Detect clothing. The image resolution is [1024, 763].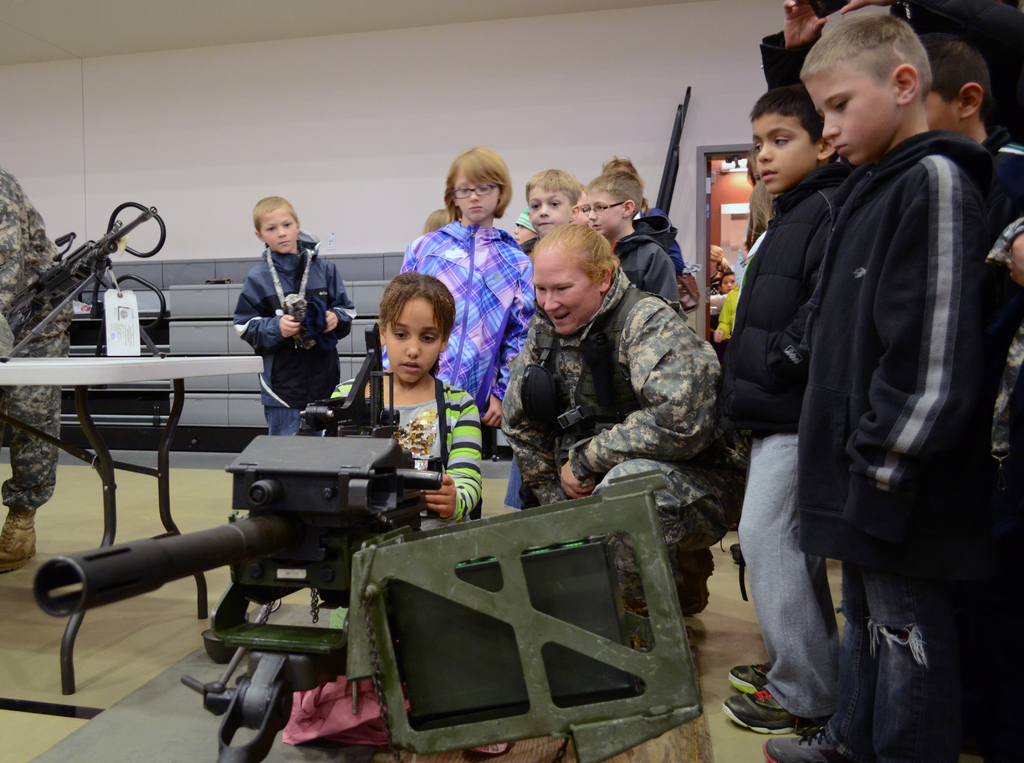
[left=609, top=219, right=683, bottom=313].
